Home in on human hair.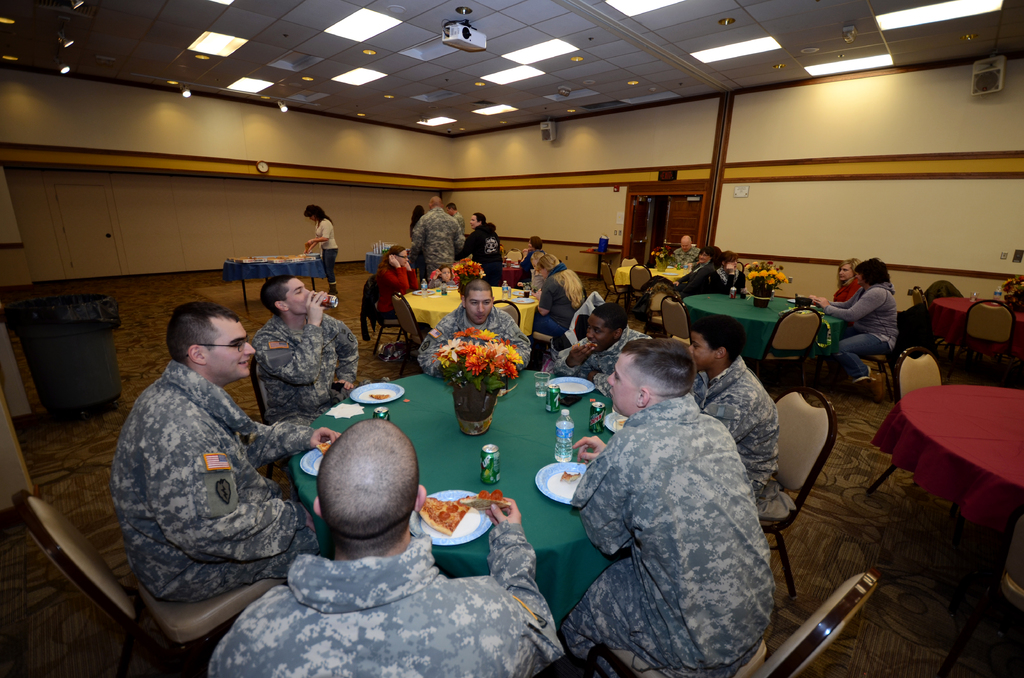
Homed in at rect(408, 204, 424, 230).
